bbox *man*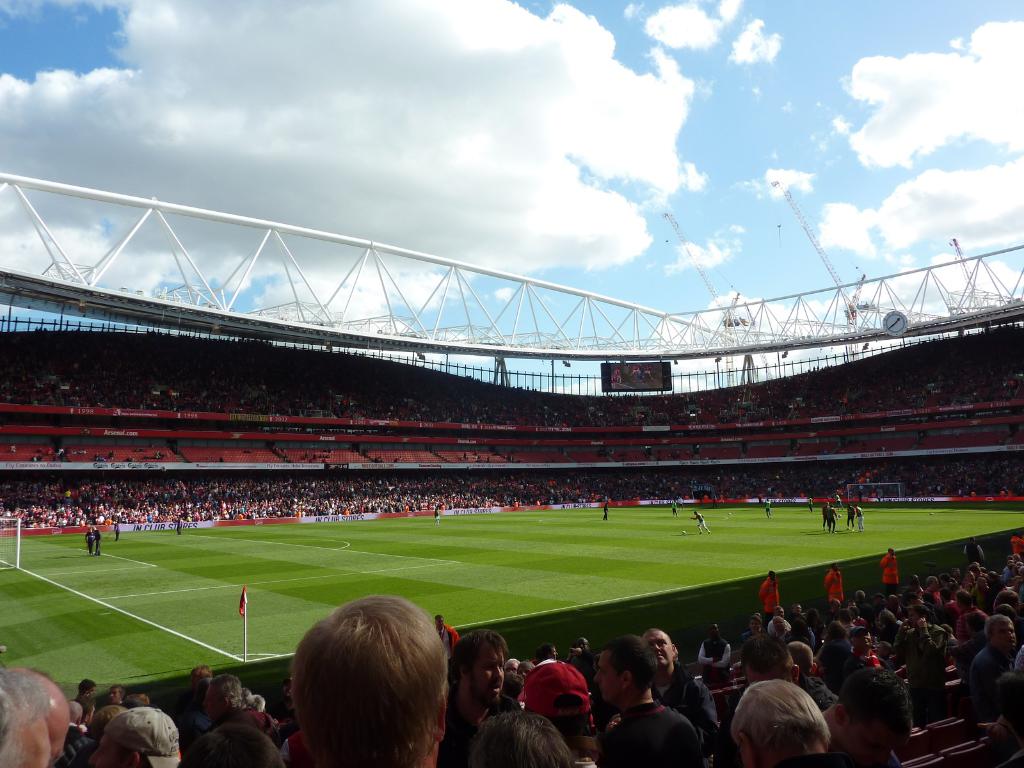
<box>445,628,509,764</box>
